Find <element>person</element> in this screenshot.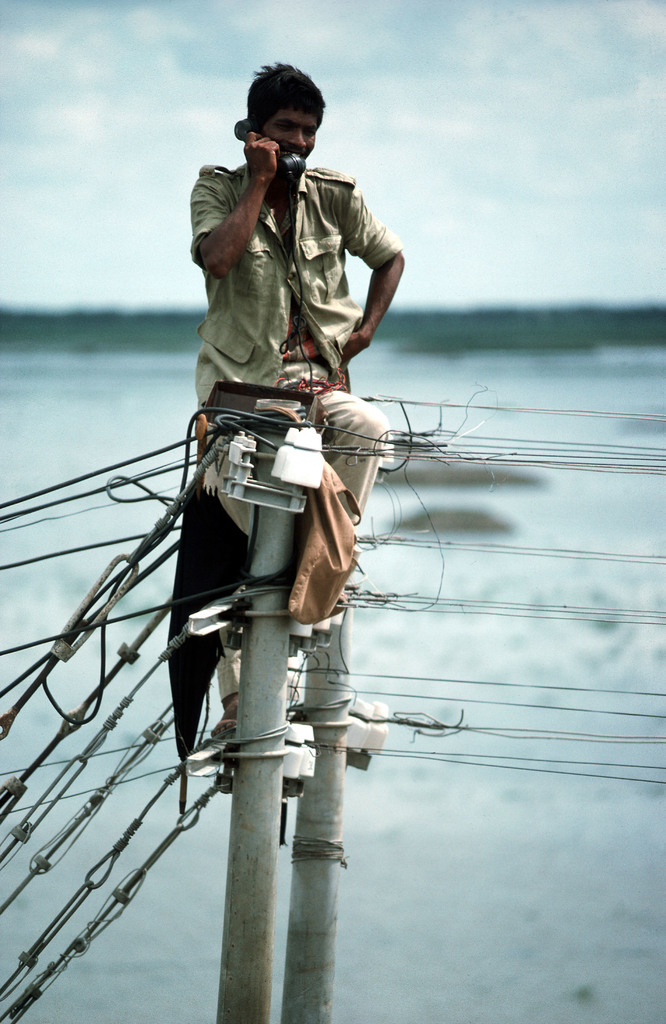
The bounding box for <element>person</element> is bbox=(190, 56, 407, 743).
